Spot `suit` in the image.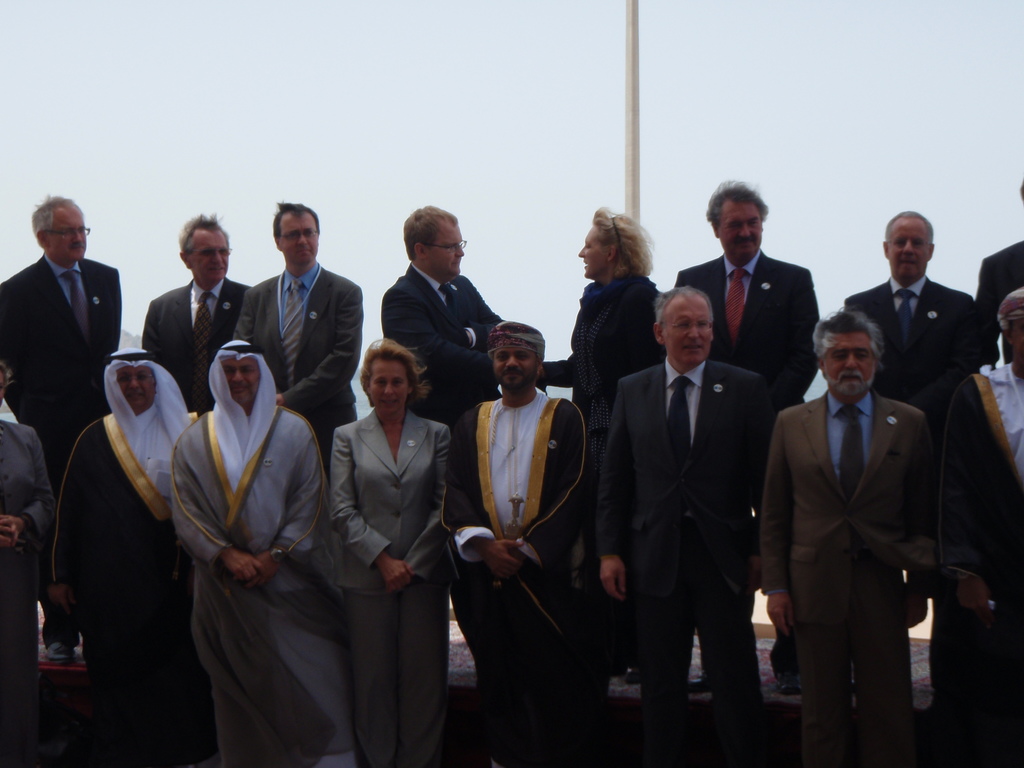
`suit` found at 232:261:364:476.
